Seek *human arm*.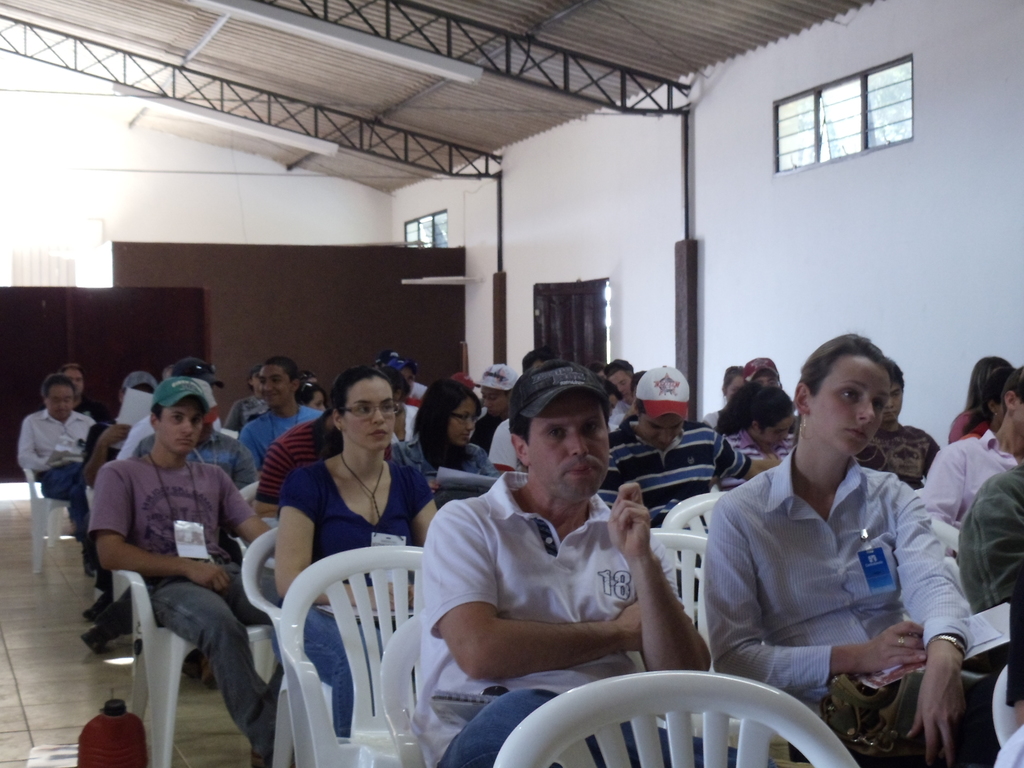
891/480/982/767.
